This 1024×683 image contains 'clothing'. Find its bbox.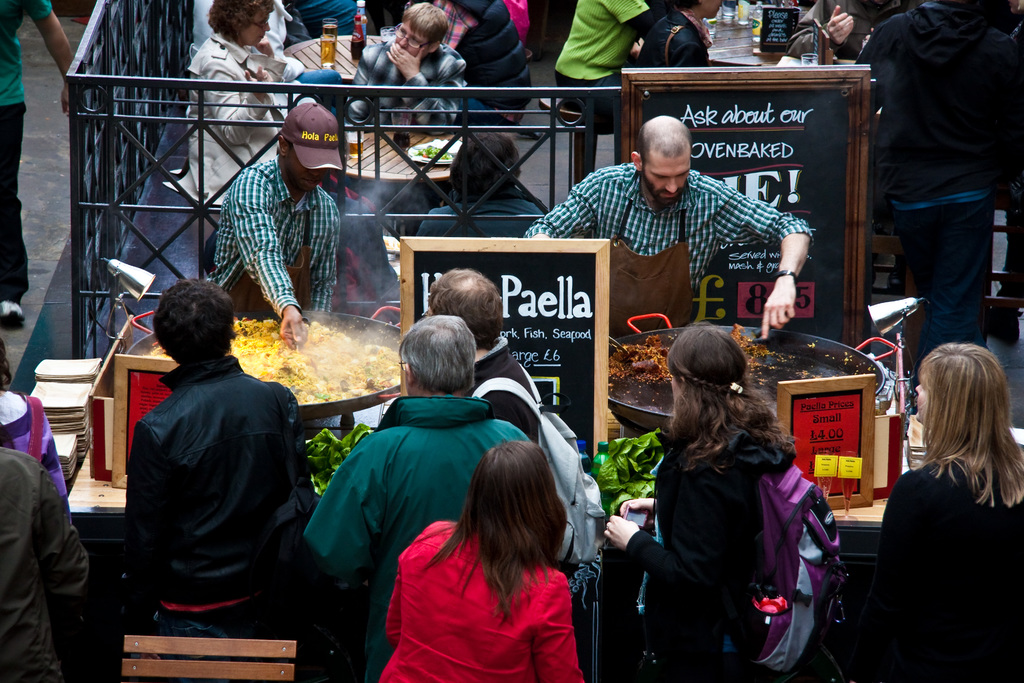
bbox=[475, 334, 543, 441].
